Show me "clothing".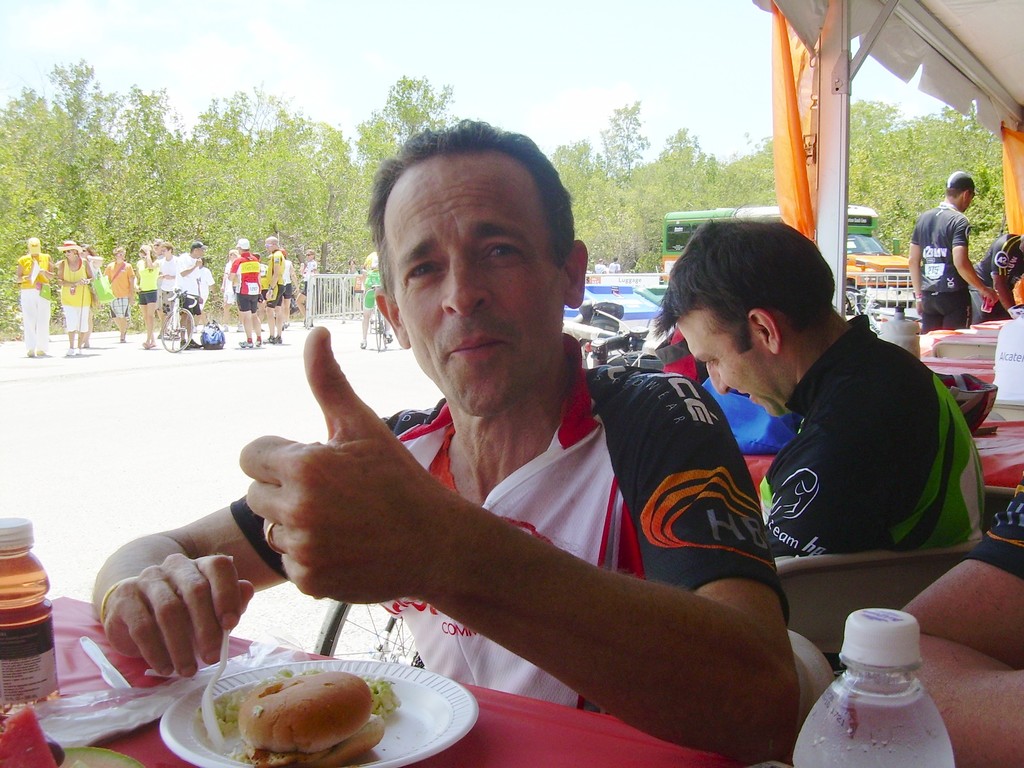
"clothing" is here: {"x1": 237, "y1": 250, "x2": 264, "y2": 311}.
